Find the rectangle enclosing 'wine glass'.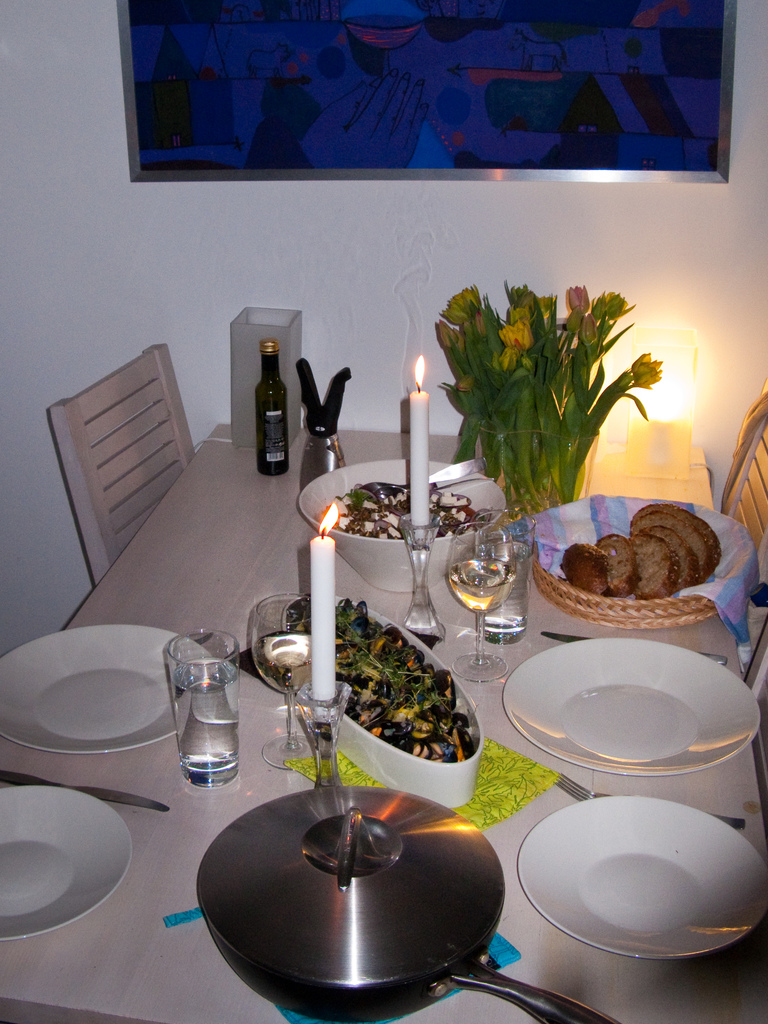
(left=248, top=589, right=316, bottom=767).
